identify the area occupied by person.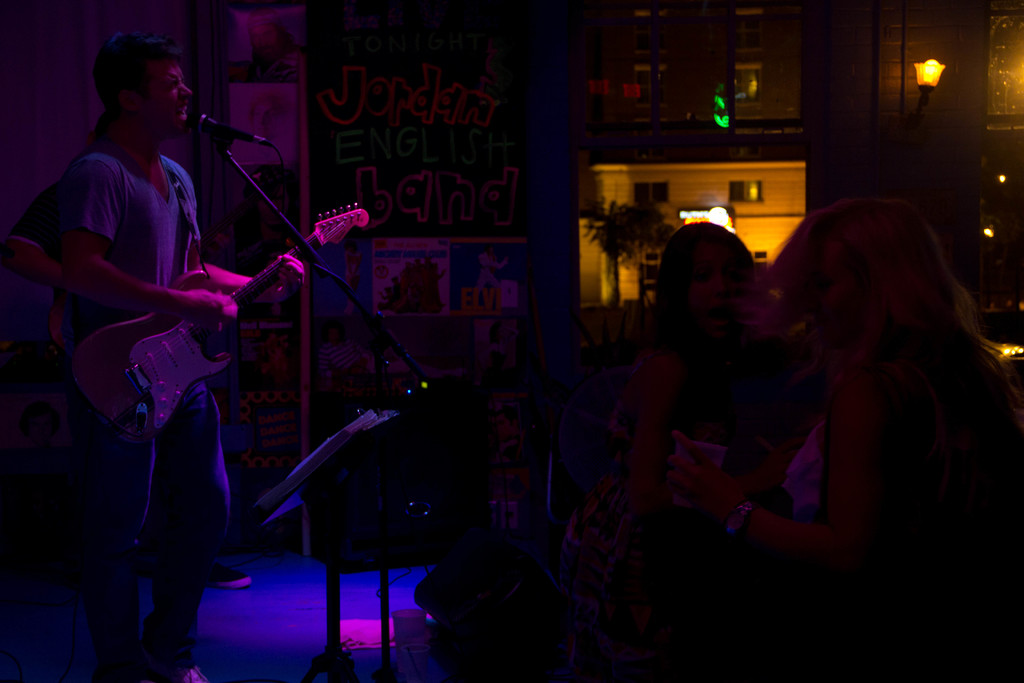
Area: x1=59 y1=30 x2=304 y2=682.
